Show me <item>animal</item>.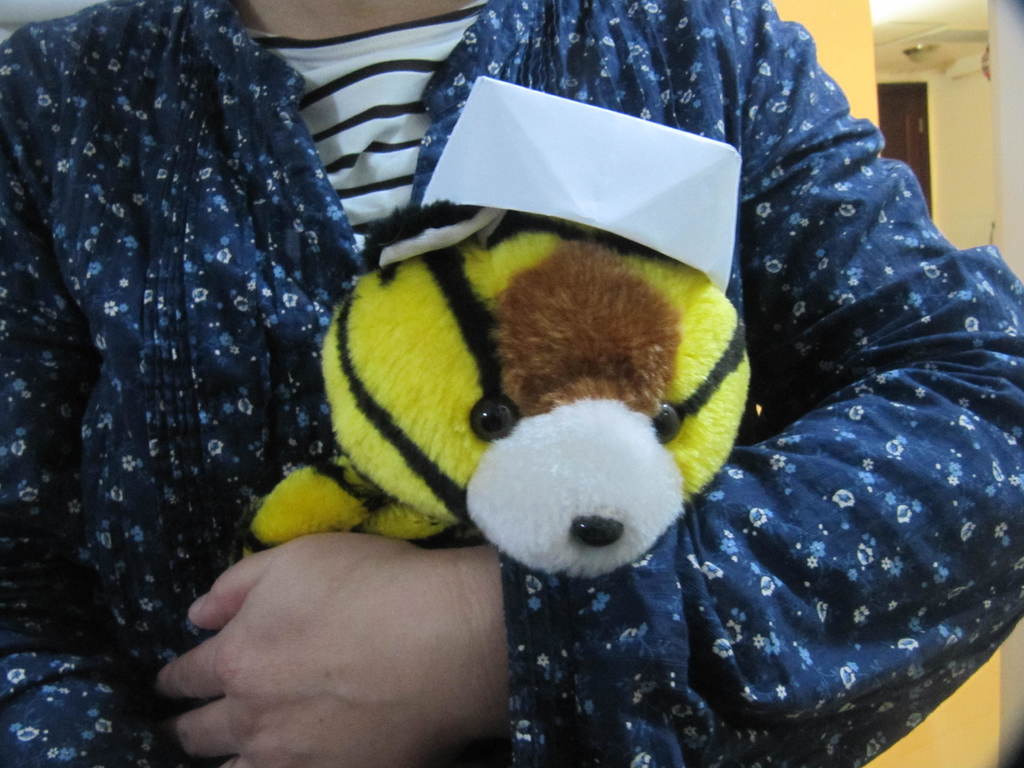
<item>animal</item> is here: {"left": 222, "top": 197, "right": 752, "bottom": 584}.
